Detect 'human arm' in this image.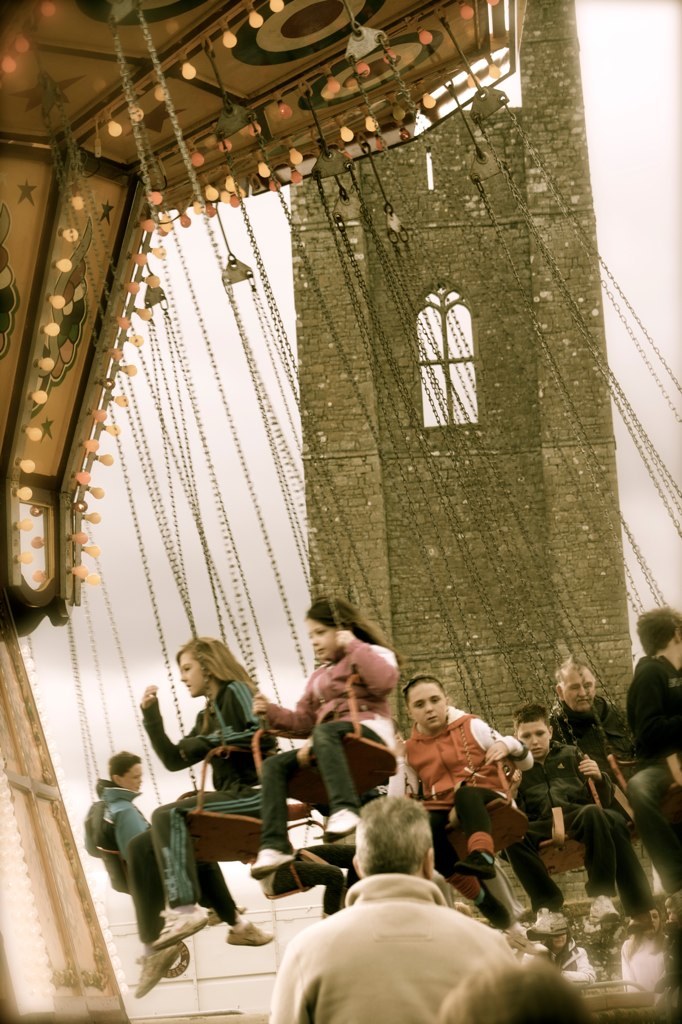
Detection: bbox(574, 752, 616, 806).
